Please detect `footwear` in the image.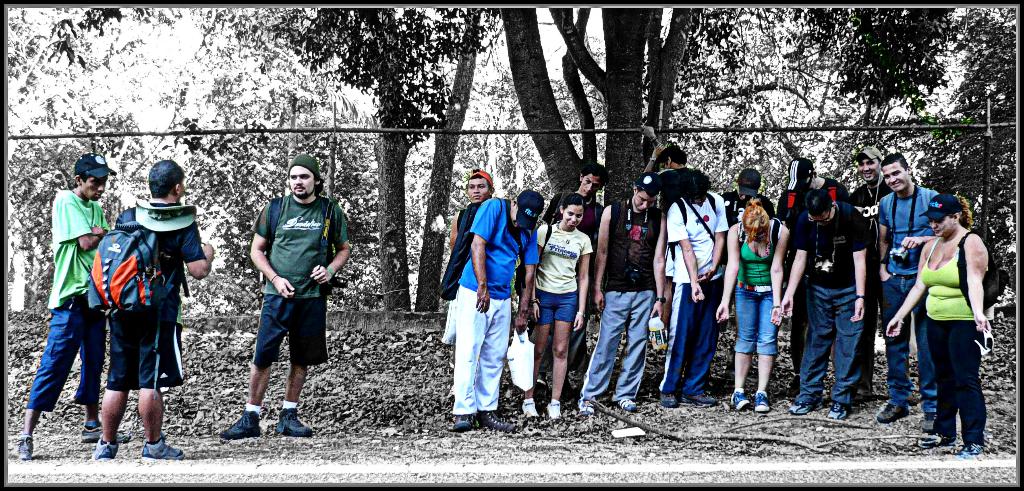
[x1=656, y1=393, x2=677, y2=405].
